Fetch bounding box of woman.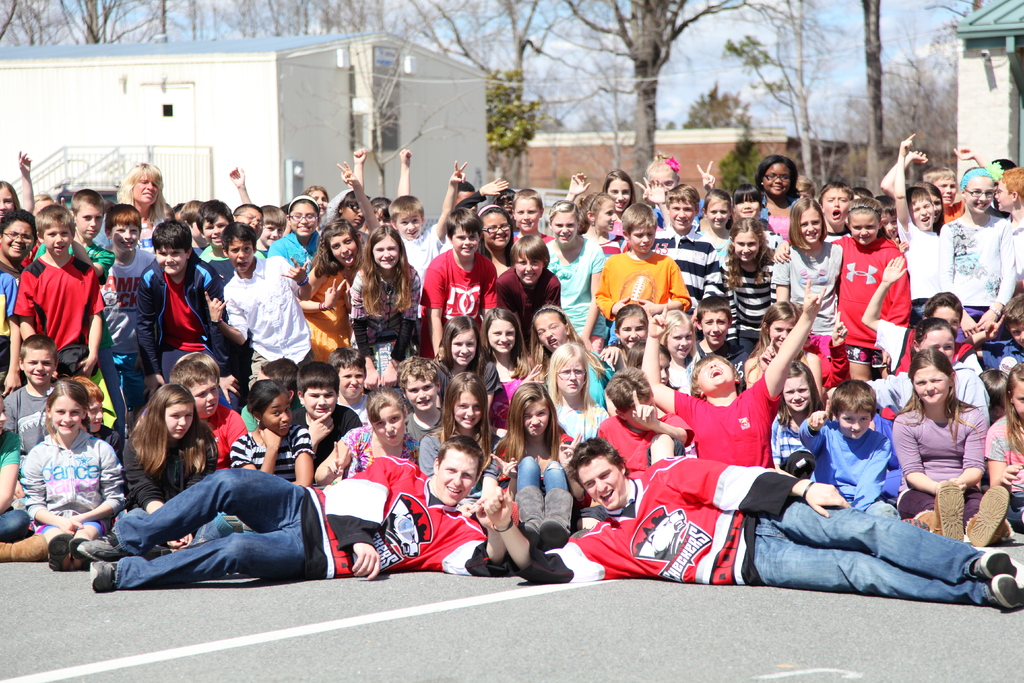
Bbox: 767, 194, 846, 344.
